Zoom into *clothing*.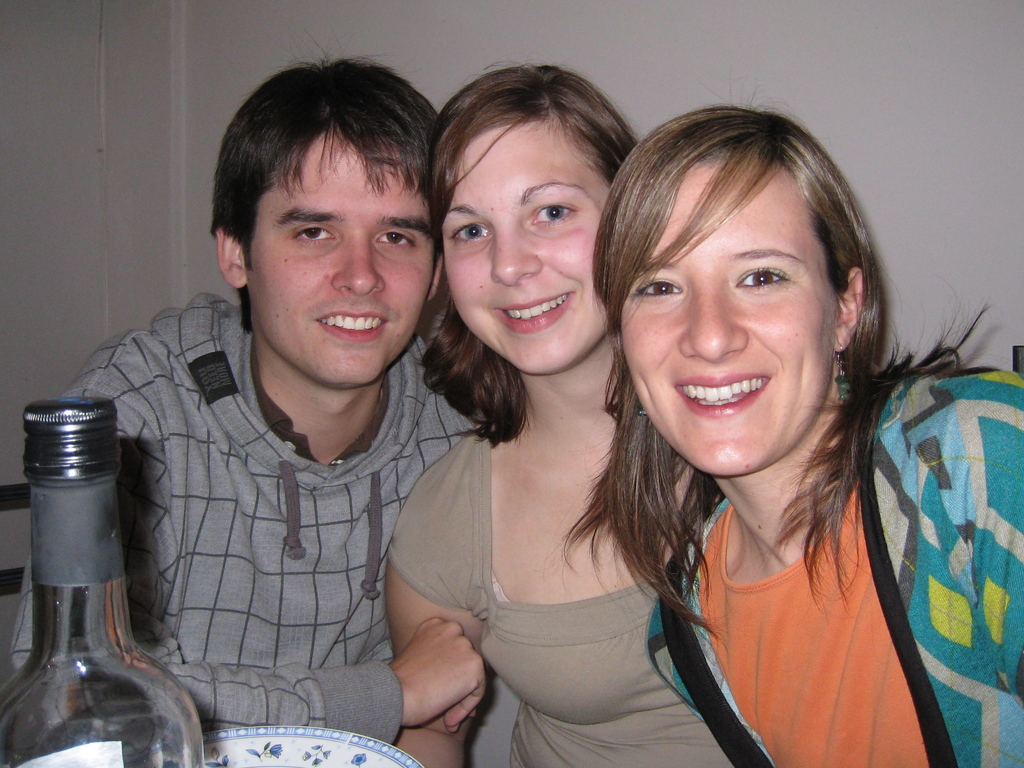
Zoom target: <bbox>640, 368, 1023, 767</bbox>.
